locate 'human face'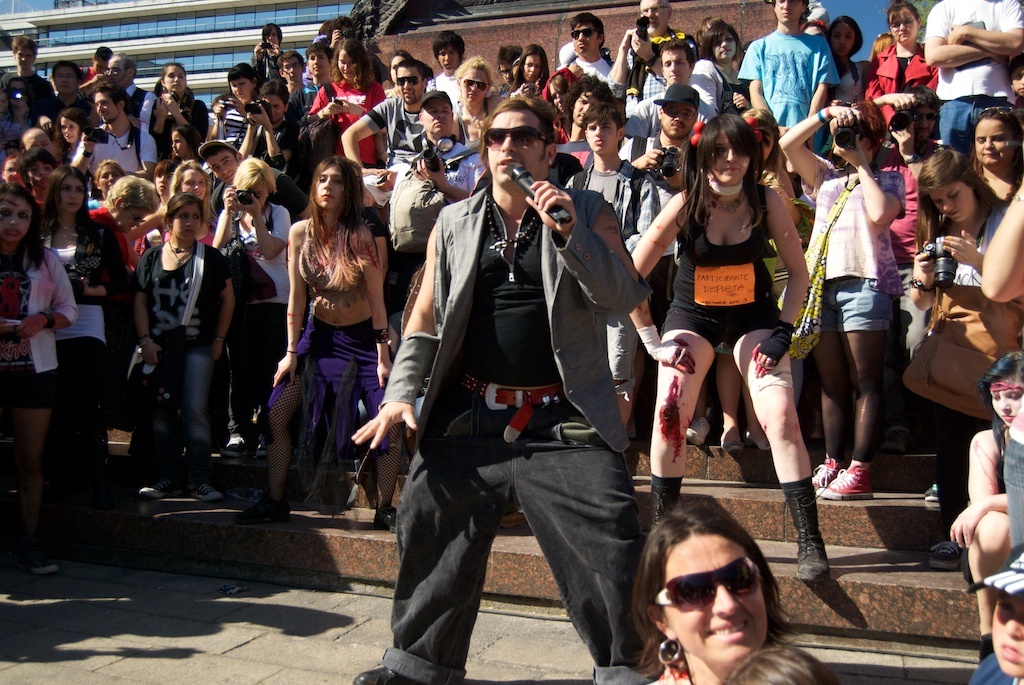
<region>282, 52, 303, 81</region>
